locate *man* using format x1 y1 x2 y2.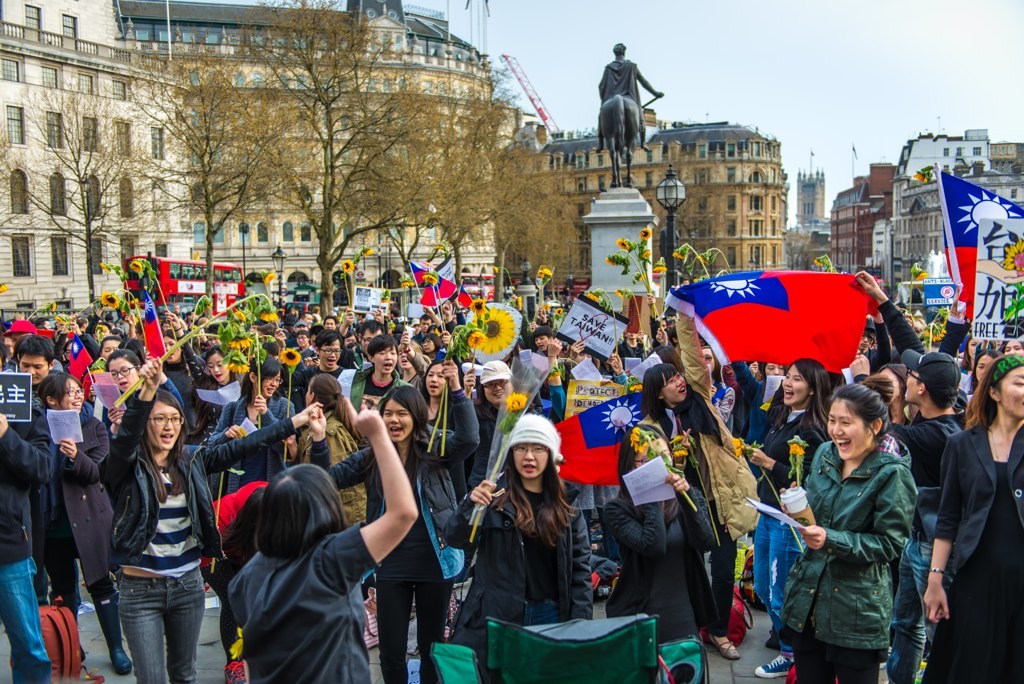
19 336 64 433.
